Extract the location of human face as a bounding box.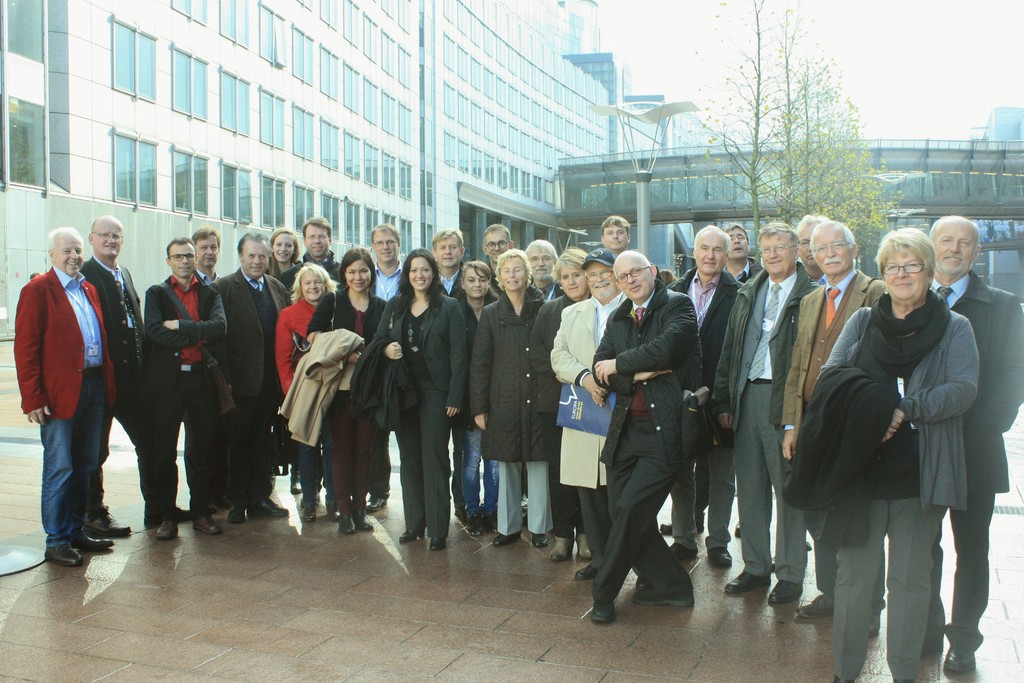
l=559, t=258, r=585, b=300.
